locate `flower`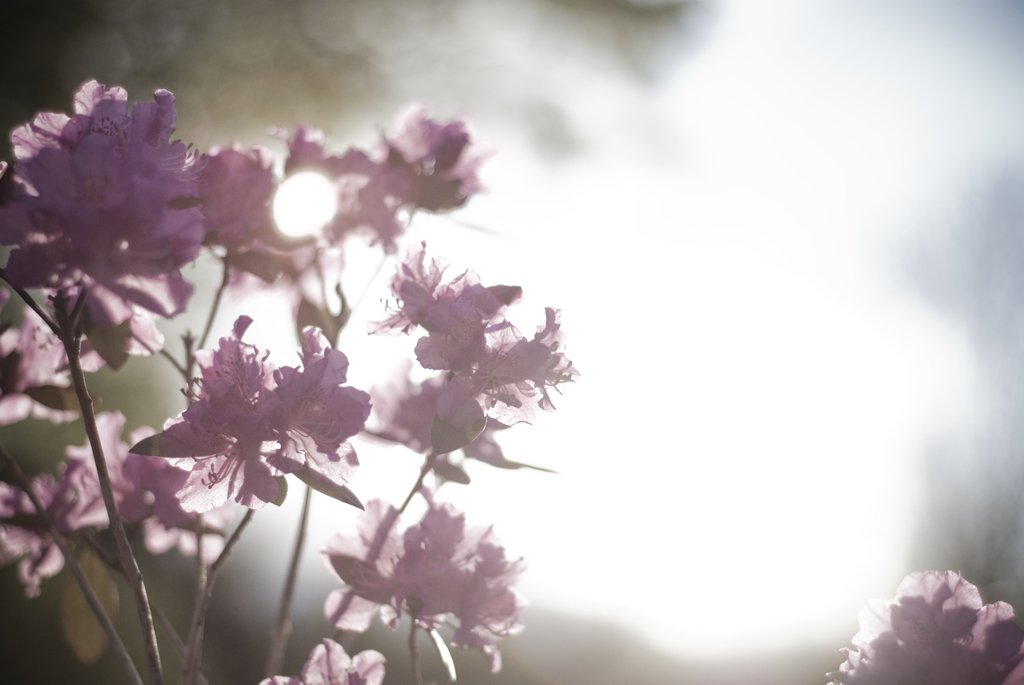
{"left": 142, "top": 315, "right": 362, "bottom": 533}
